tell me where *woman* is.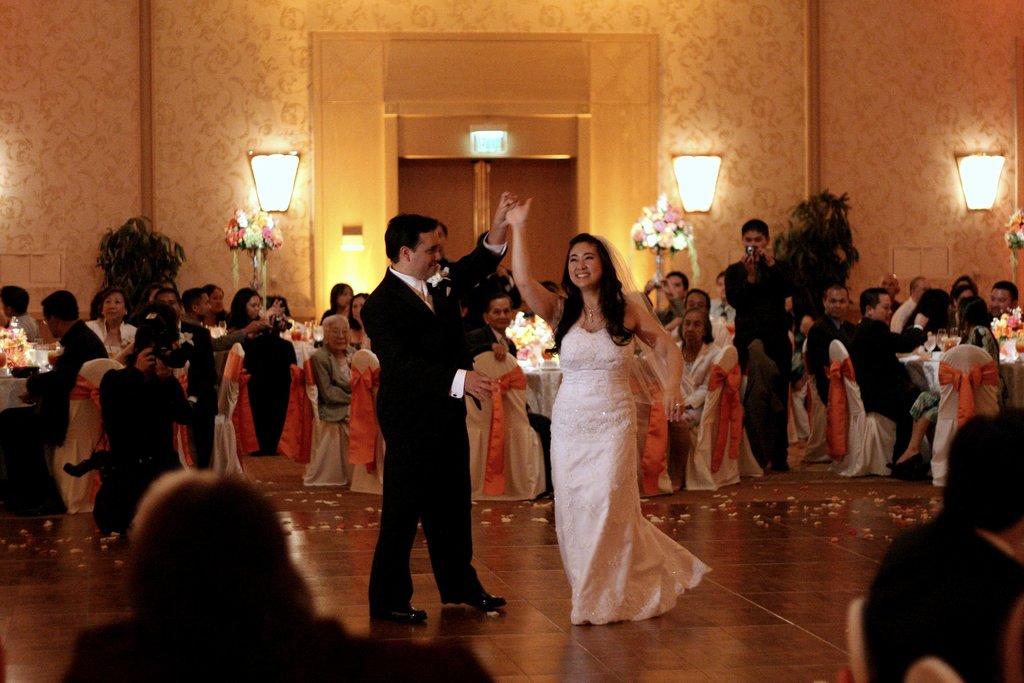
*woman* is at Rect(342, 289, 372, 358).
